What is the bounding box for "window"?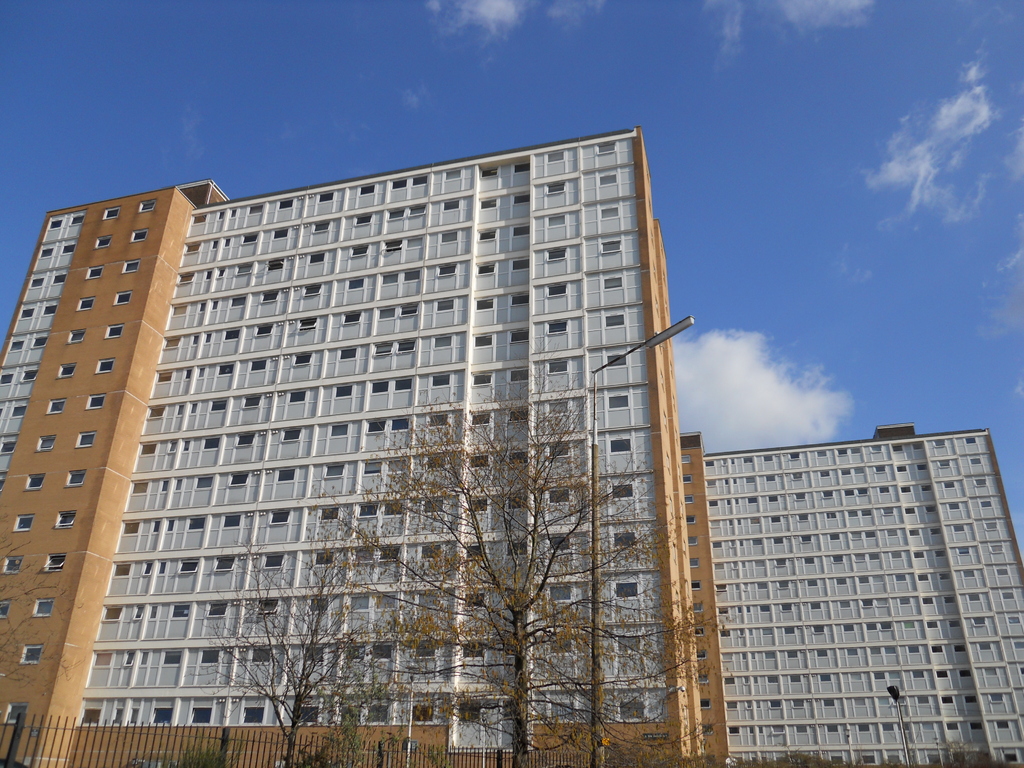
547 151 563 164.
